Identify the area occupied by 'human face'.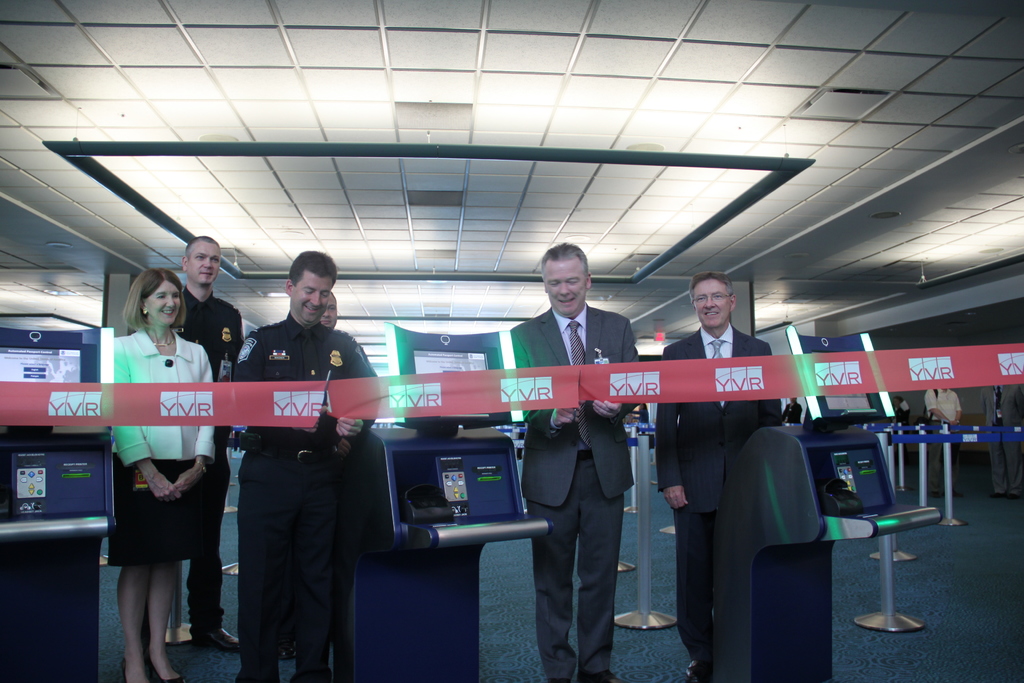
Area: bbox=[292, 270, 327, 327].
